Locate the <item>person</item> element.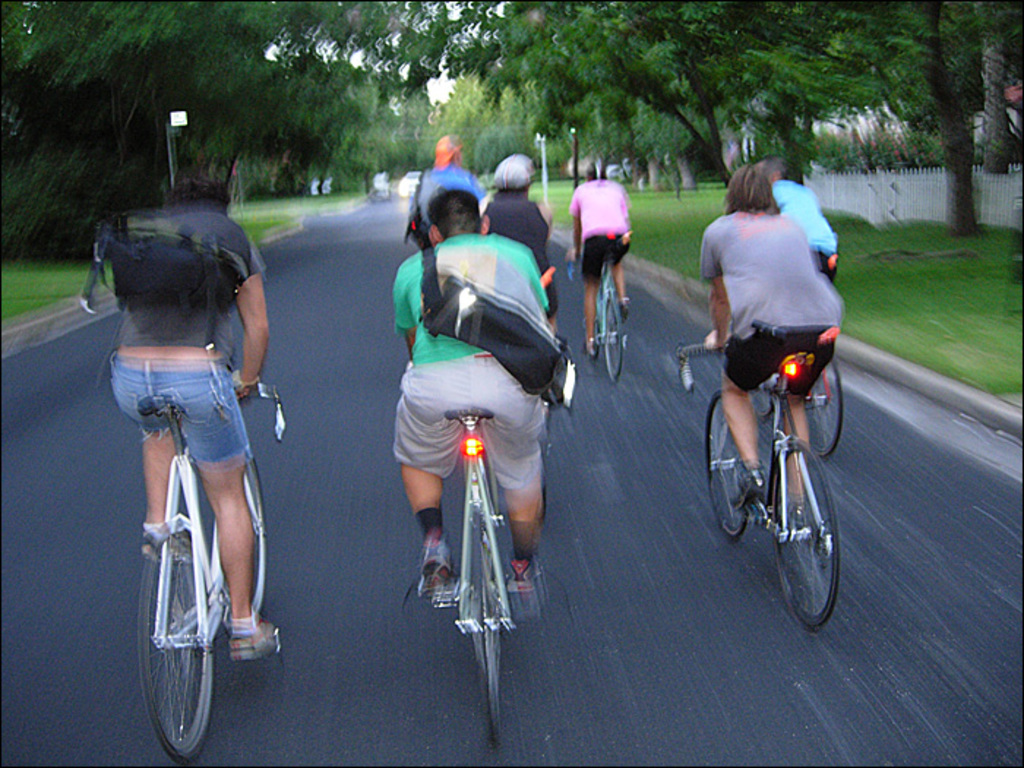
Element bbox: region(410, 138, 489, 257).
